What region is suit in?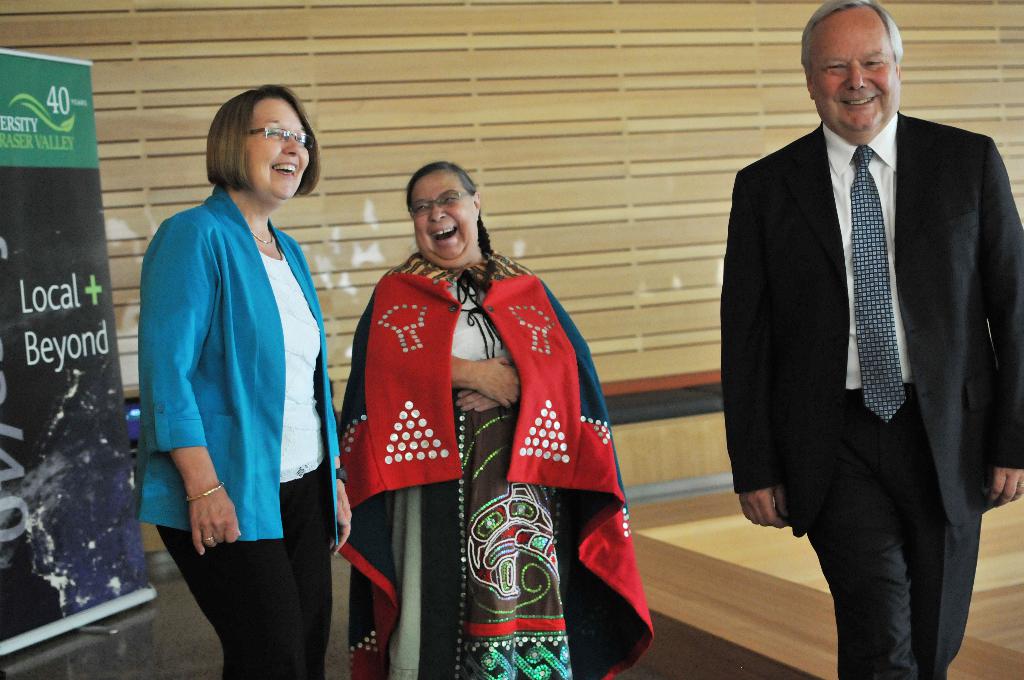
[left=730, top=17, right=1012, bottom=663].
